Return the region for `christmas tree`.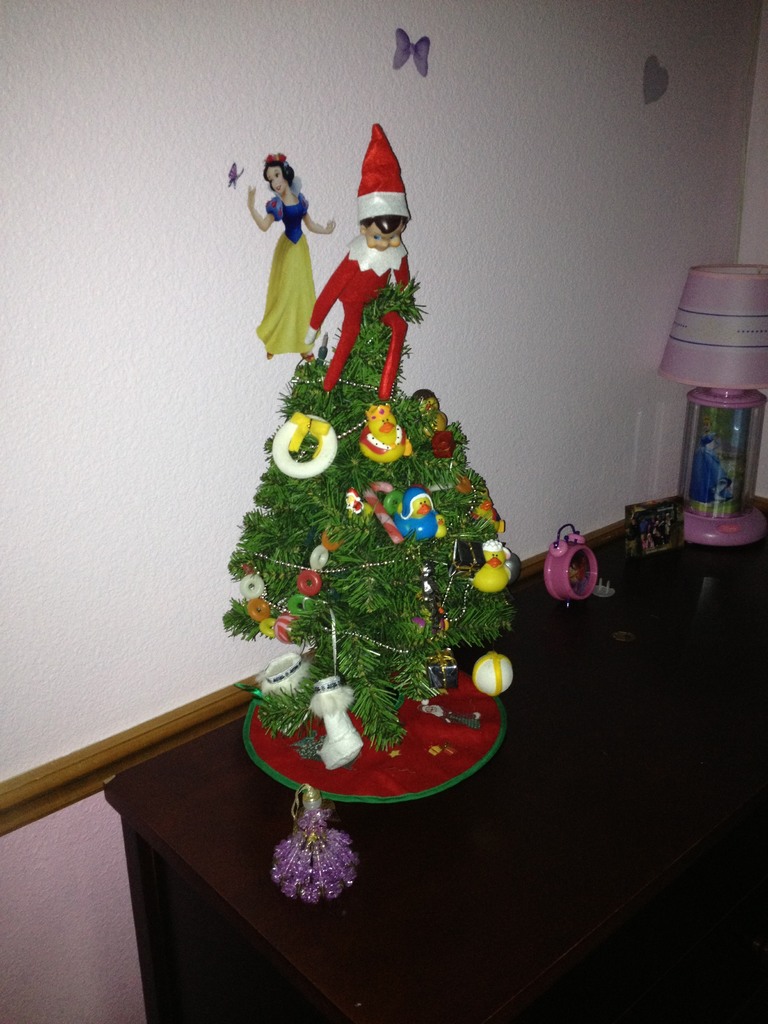
{"x1": 222, "y1": 116, "x2": 524, "y2": 781}.
